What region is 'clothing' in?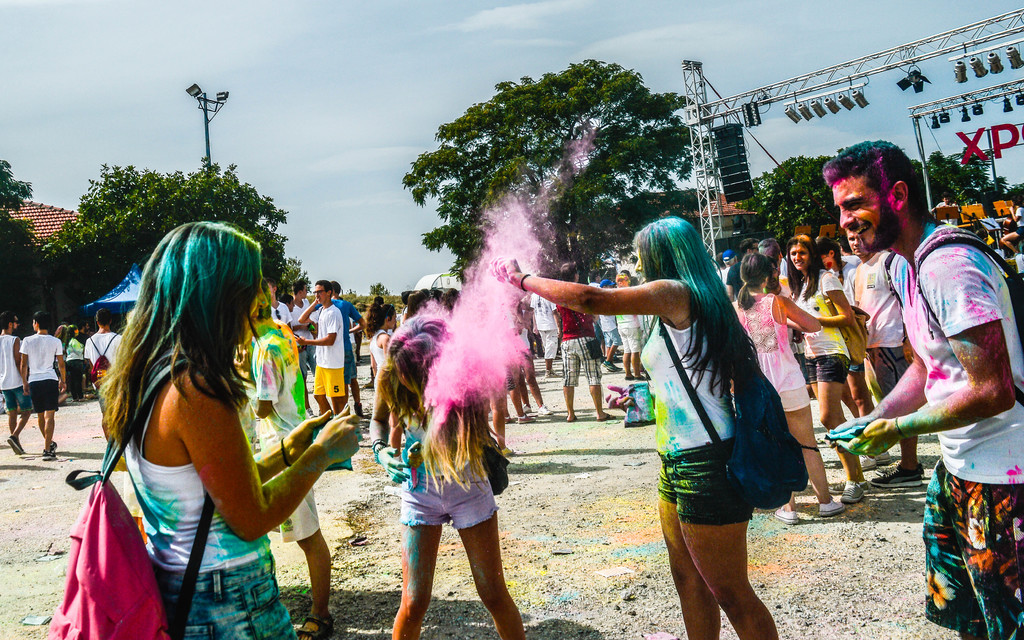
788, 270, 846, 383.
